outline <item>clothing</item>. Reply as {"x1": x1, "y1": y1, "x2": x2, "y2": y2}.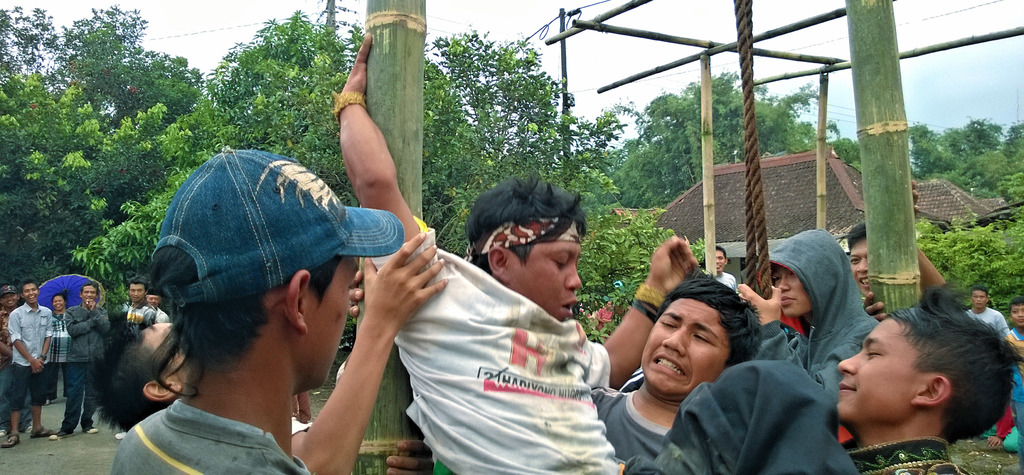
{"x1": 148, "y1": 302, "x2": 171, "y2": 327}.
